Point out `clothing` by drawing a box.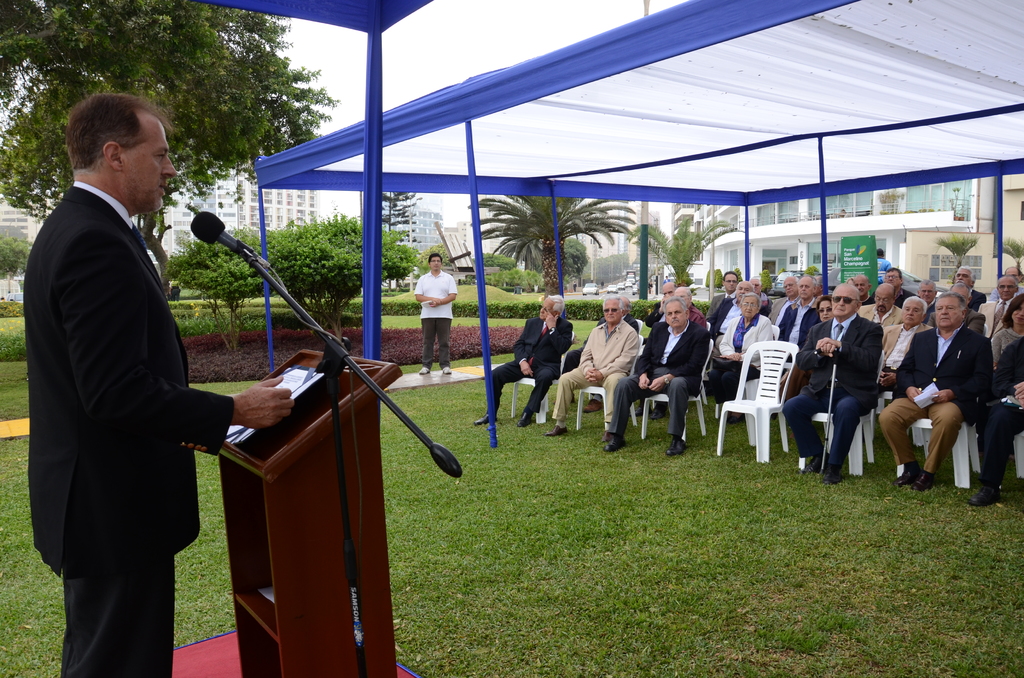
crop(487, 317, 571, 416).
